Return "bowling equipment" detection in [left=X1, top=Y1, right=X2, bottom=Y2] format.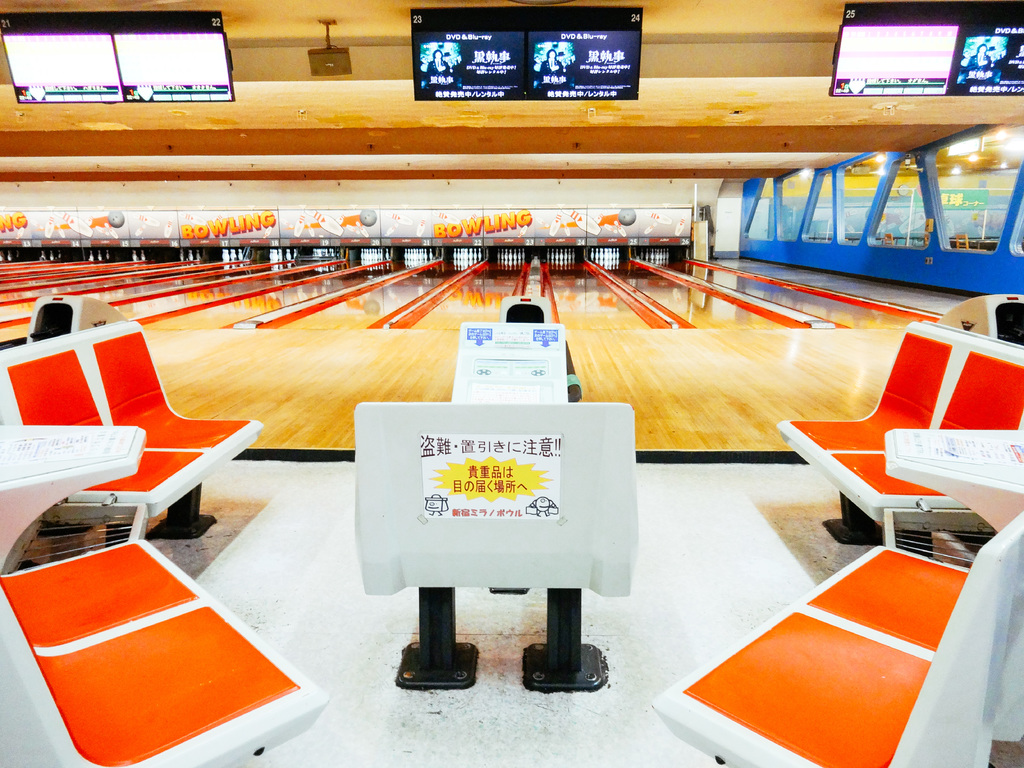
[left=616, top=221, right=625, bottom=237].
